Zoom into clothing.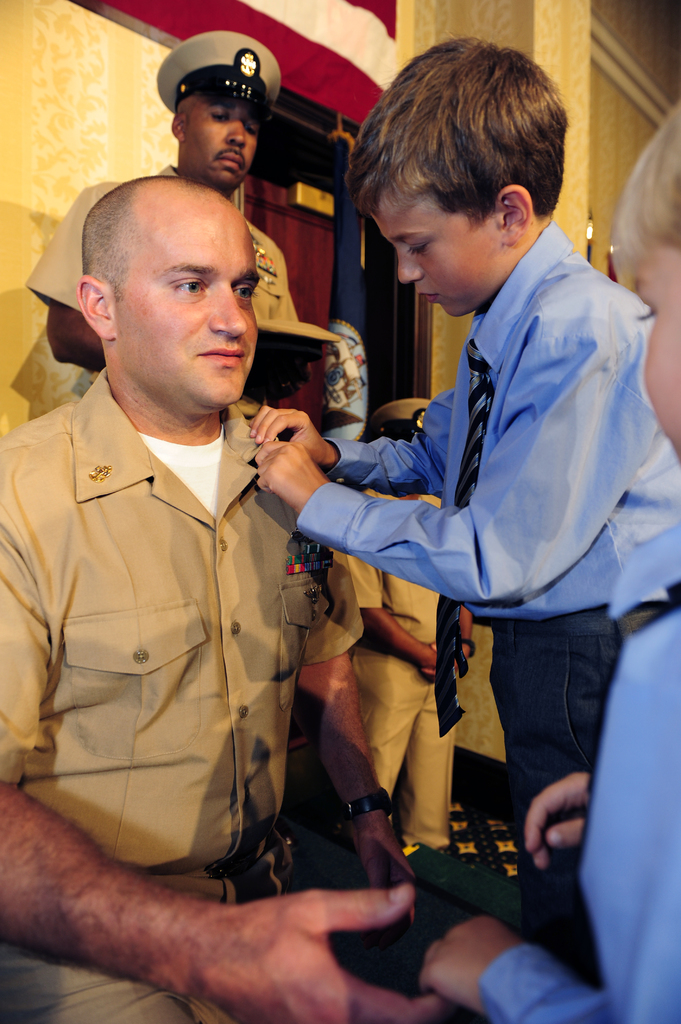
Zoom target: <bbox>482, 521, 680, 1023</bbox>.
